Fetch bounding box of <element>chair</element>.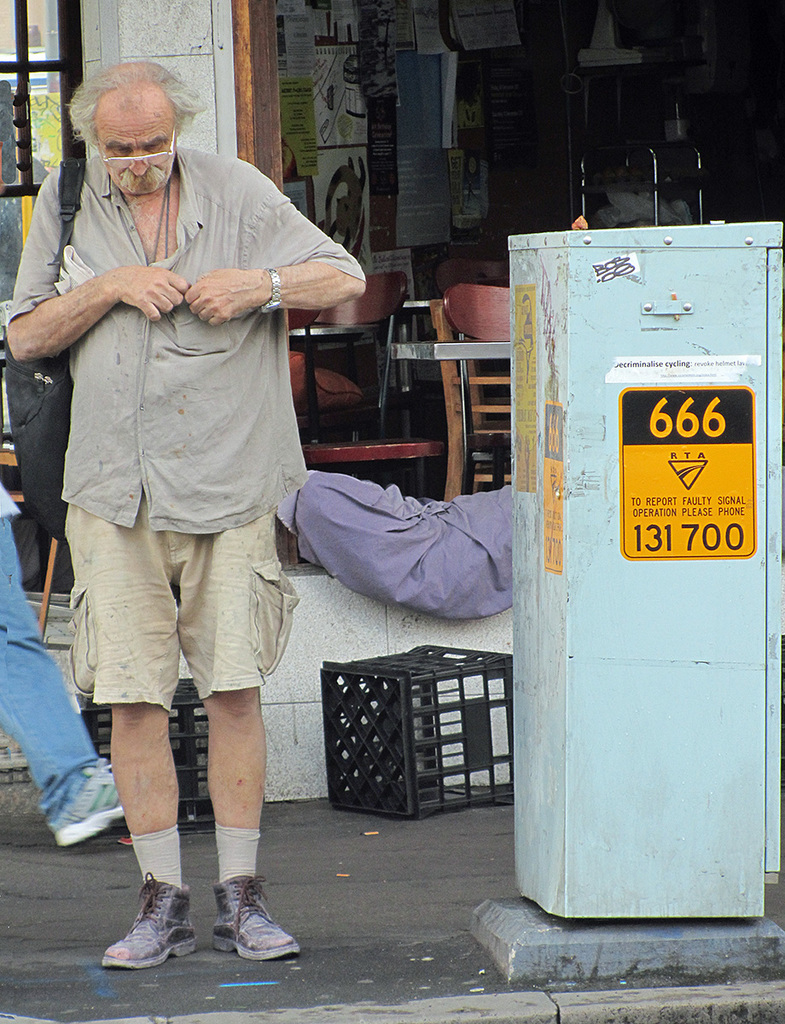
Bbox: box=[428, 281, 515, 500].
